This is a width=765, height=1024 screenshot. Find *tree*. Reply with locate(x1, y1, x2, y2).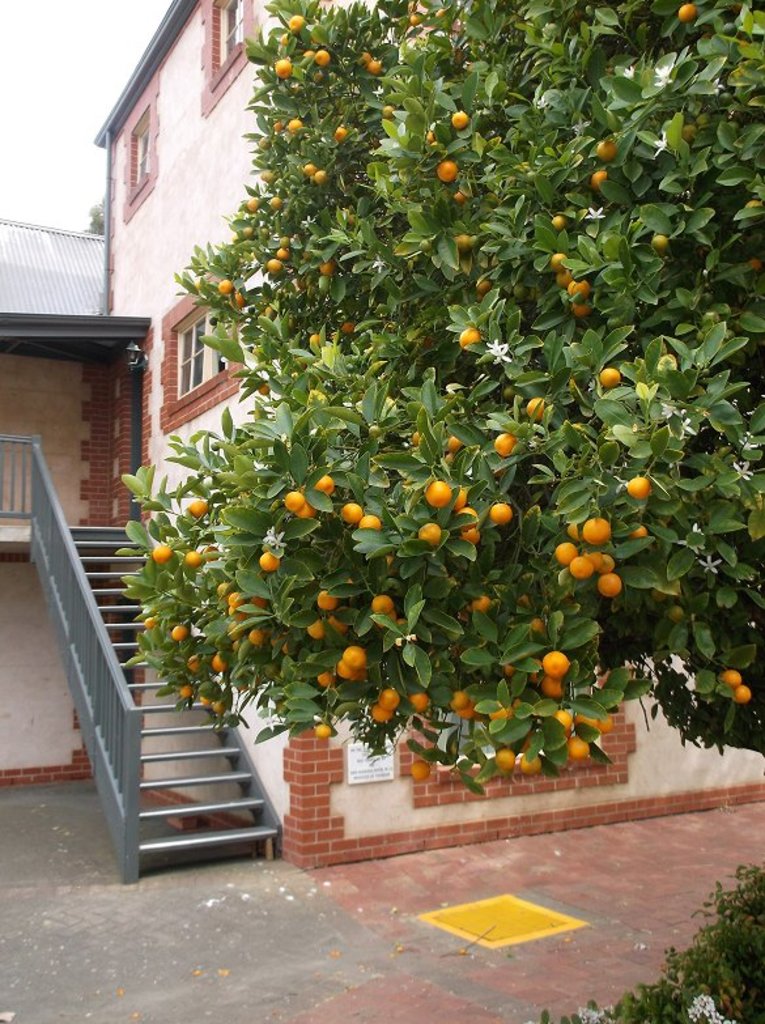
locate(73, 0, 706, 823).
